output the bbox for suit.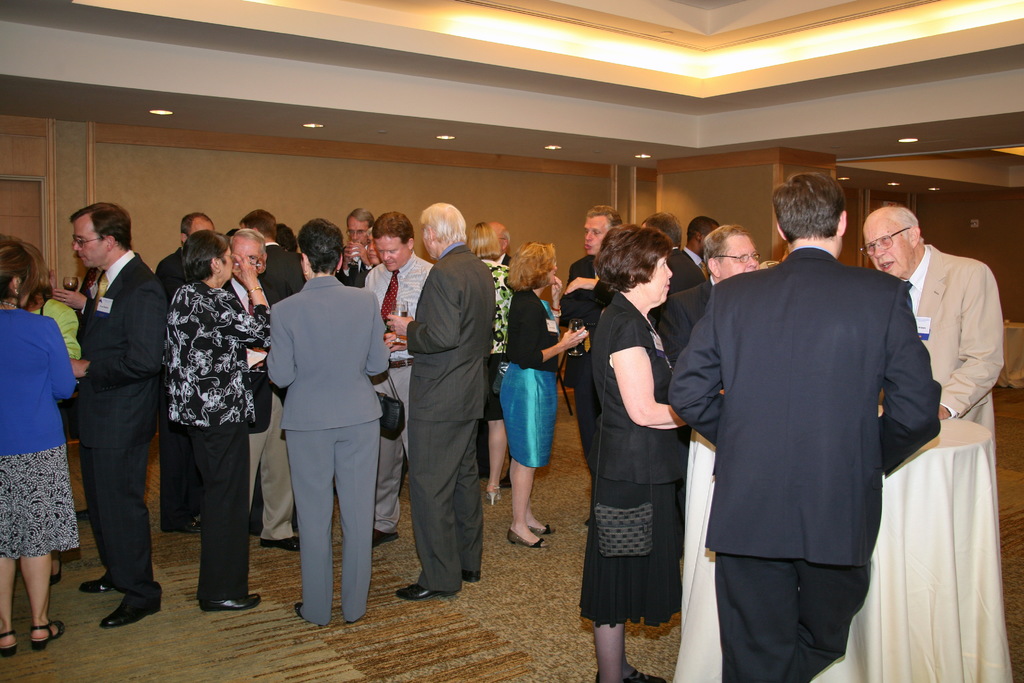
bbox=[408, 244, 495, 591].
